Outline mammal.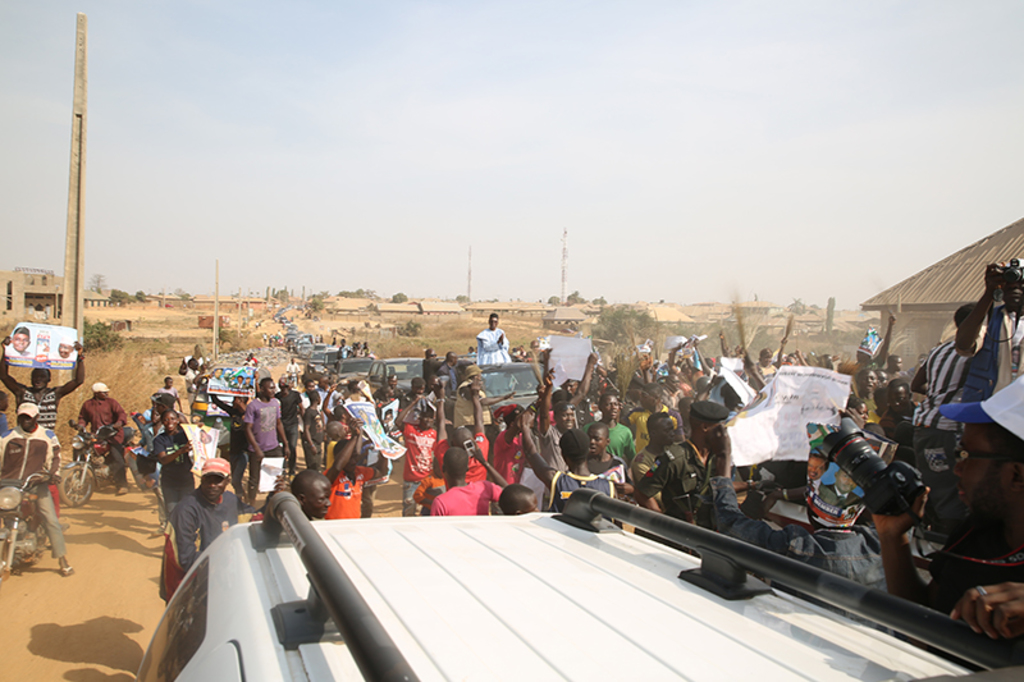
Outline: box=[178, 342, 204, 369].
